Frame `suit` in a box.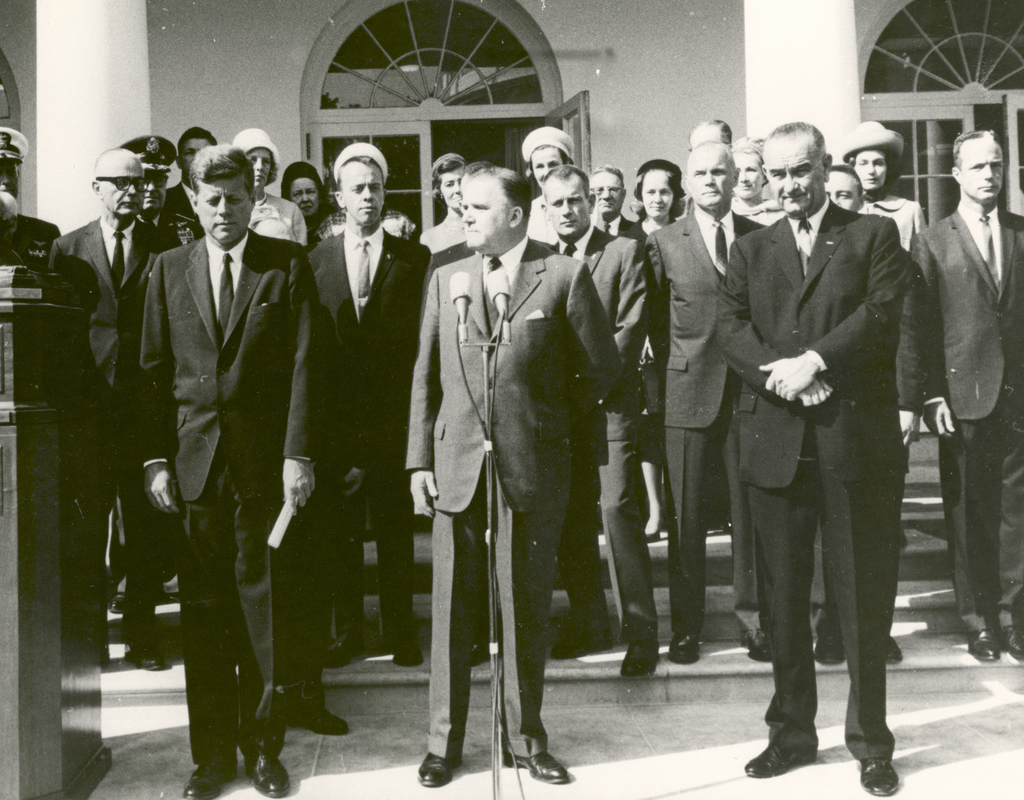
172, 179, 206, 233.
